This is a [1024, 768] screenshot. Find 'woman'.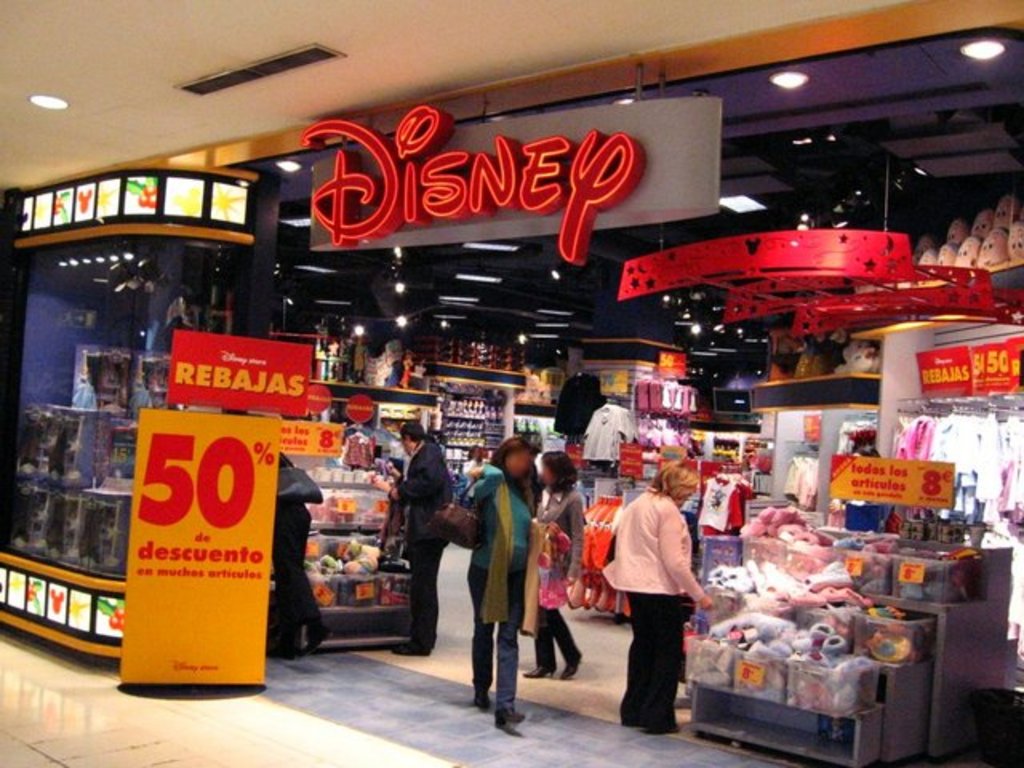
Bounding box: locate(531, 443, 587, 682).
